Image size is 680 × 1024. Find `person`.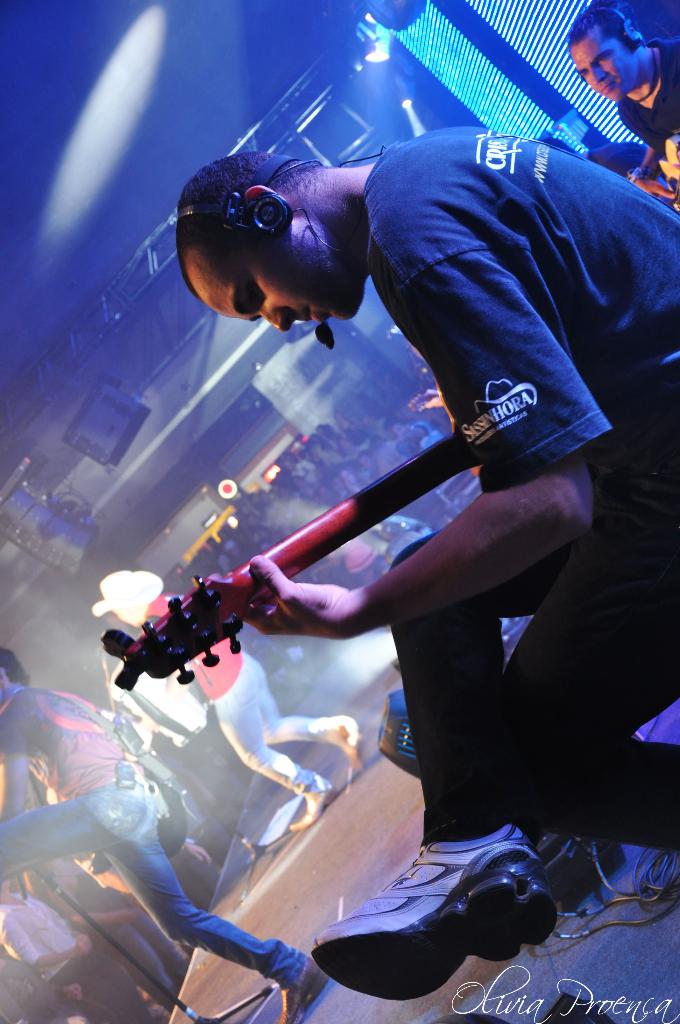
x1=570, y1=0, x2=679, y2=204.
